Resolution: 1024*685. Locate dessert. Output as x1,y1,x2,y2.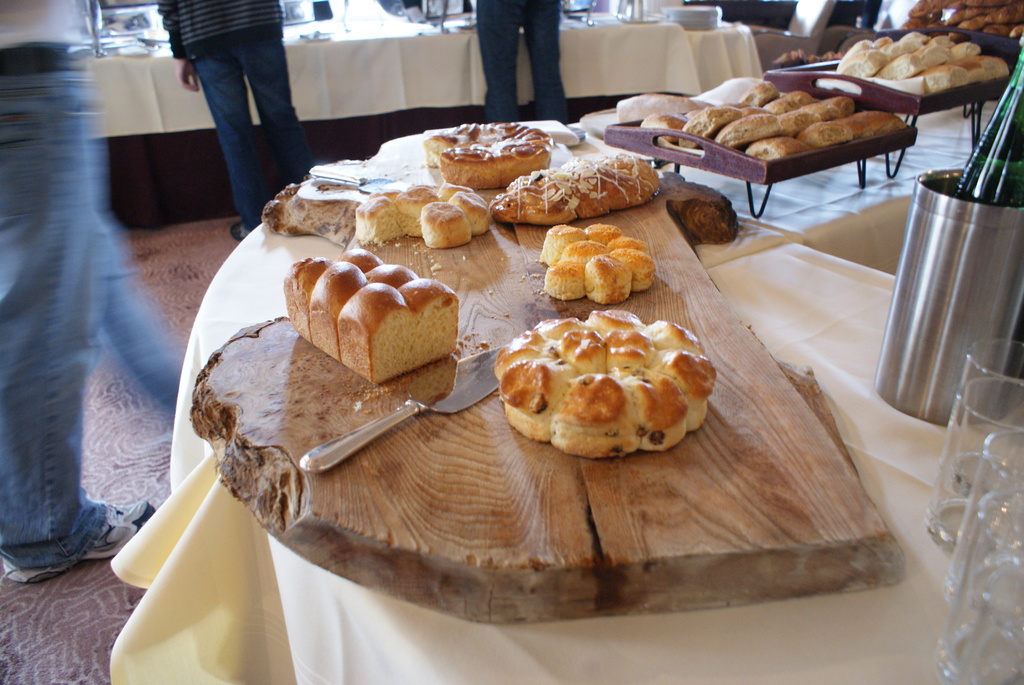
492,156,662,230.
